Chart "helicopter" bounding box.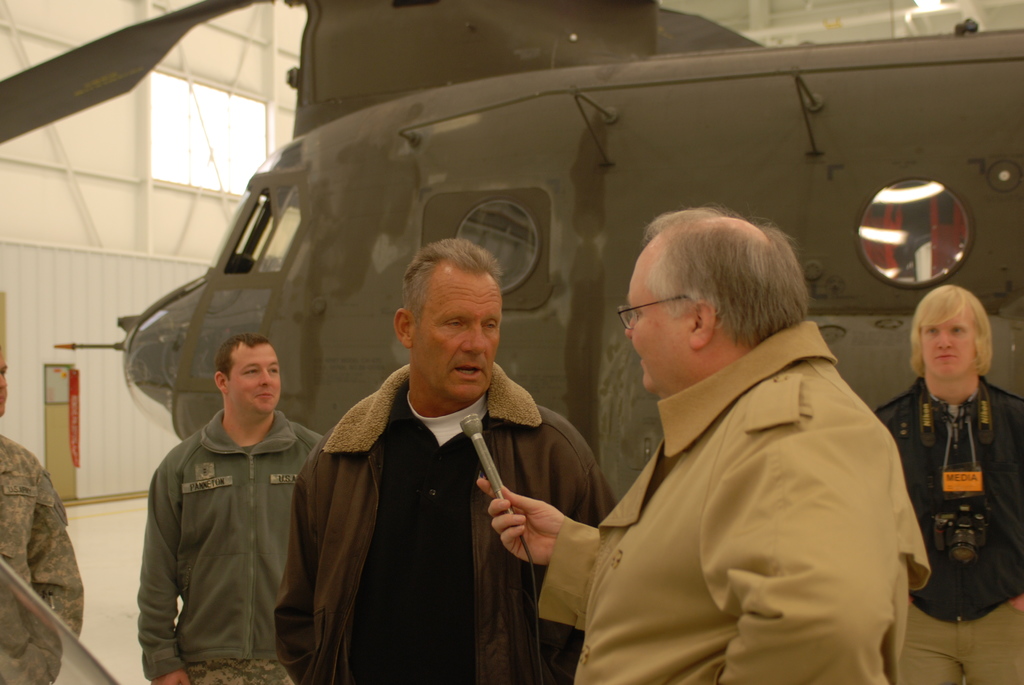
Charted: [54, 0, 1023, 535].
